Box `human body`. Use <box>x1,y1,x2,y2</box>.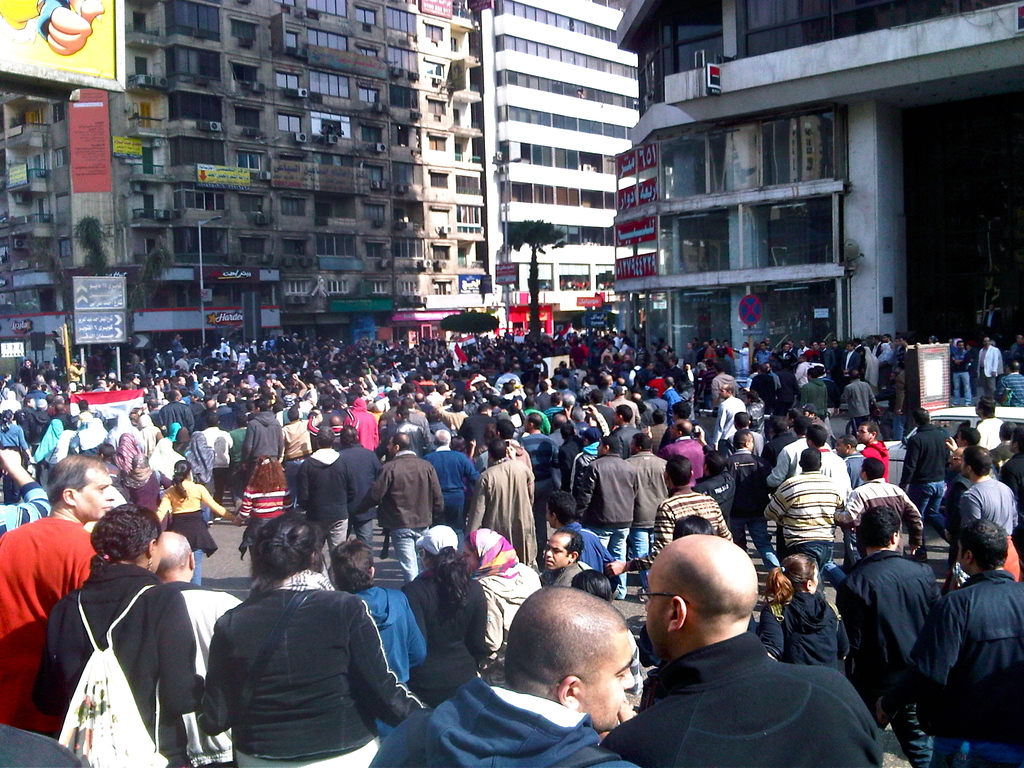
<box>43,495,198,767</box>.
